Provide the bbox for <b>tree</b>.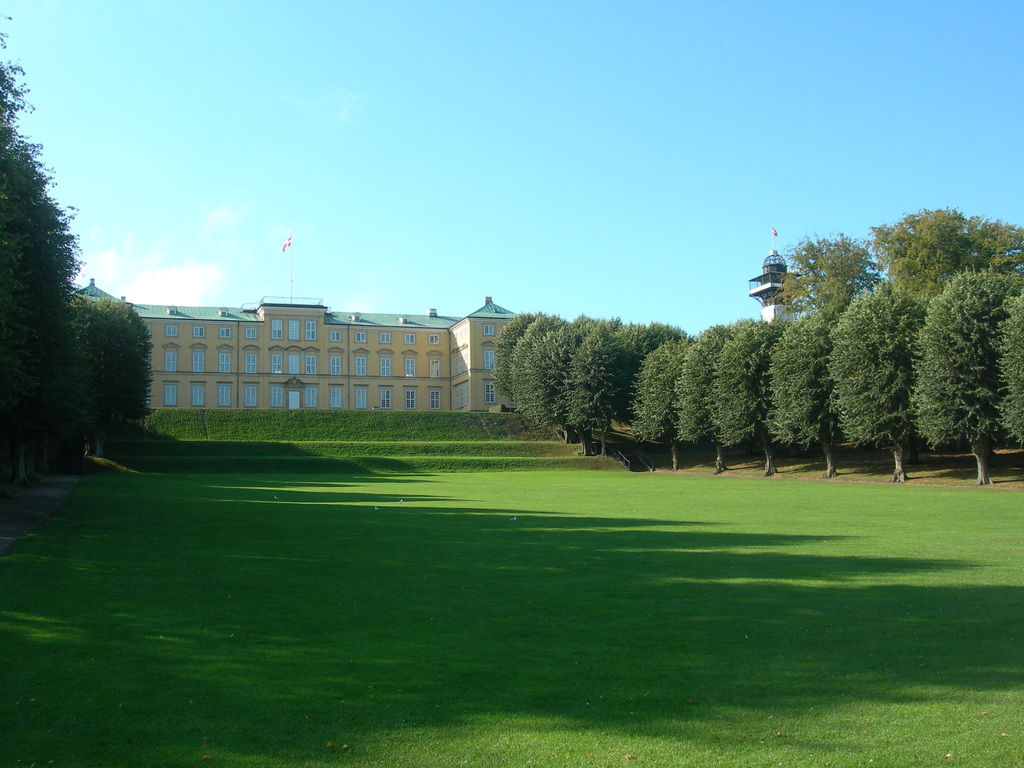
x1=885, y1=197, x2=1016, y2=478.
